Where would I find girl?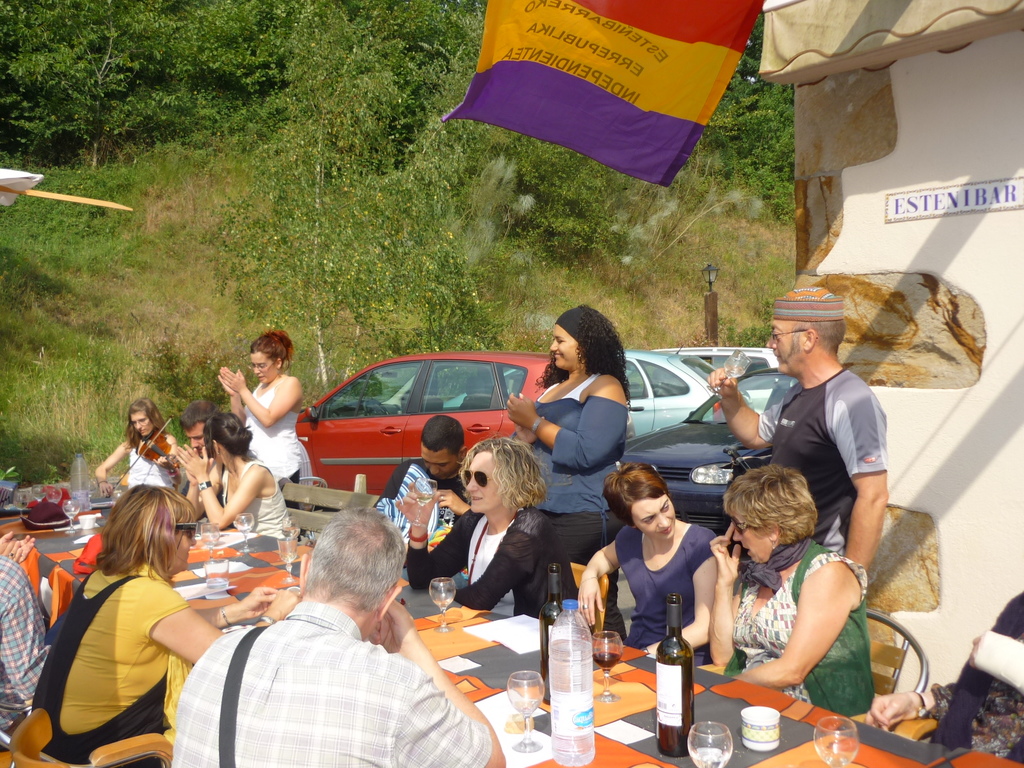
At crop(580, 462, 719, 668).
